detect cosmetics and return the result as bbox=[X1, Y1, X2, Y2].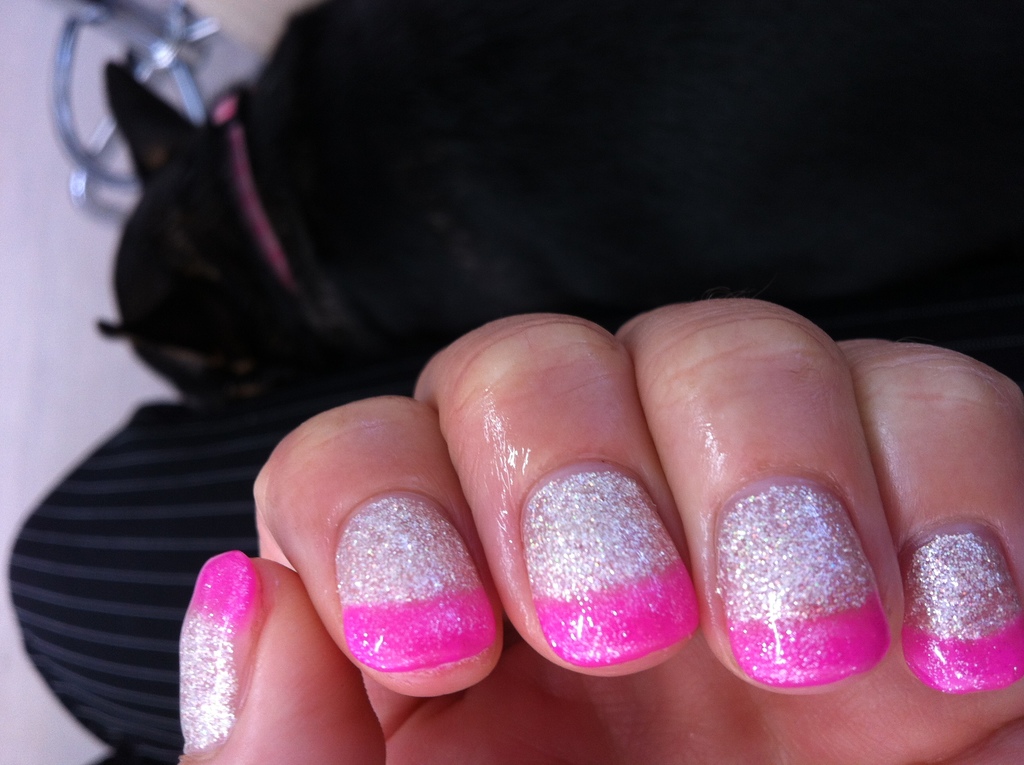
bbox=[333, 494, 511, 677].
